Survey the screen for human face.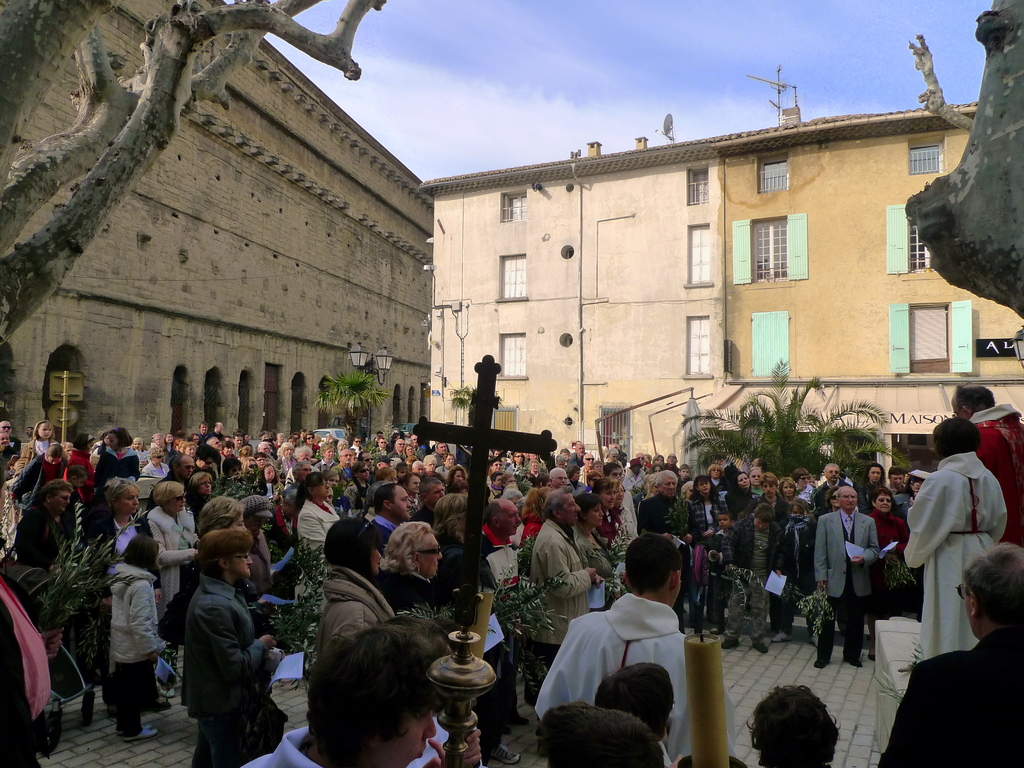
Survey found: <region>257, 458, 265, 467</region>.
